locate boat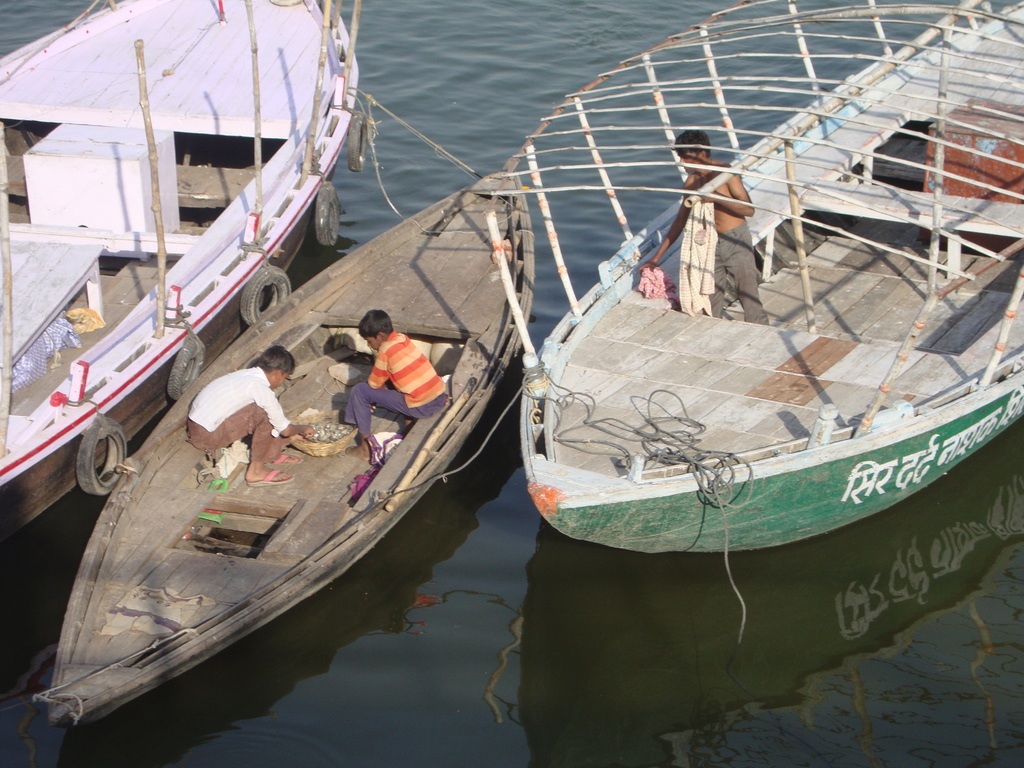
BBox(0, 0, 373, 543)
